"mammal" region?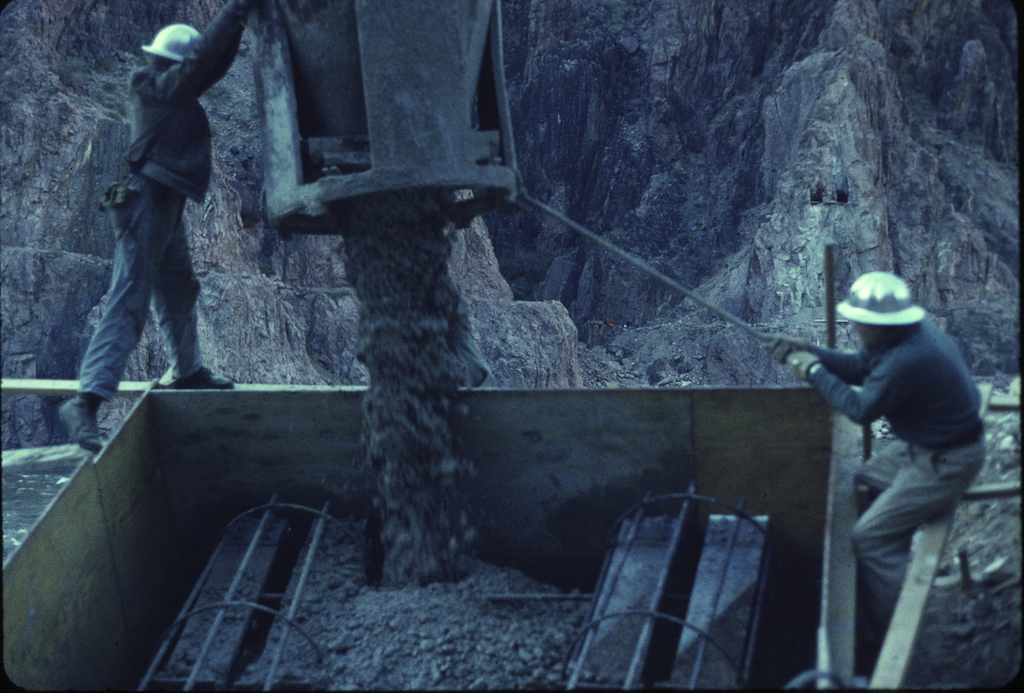
[x1=768, y1=269, x2=989, y2=630]
